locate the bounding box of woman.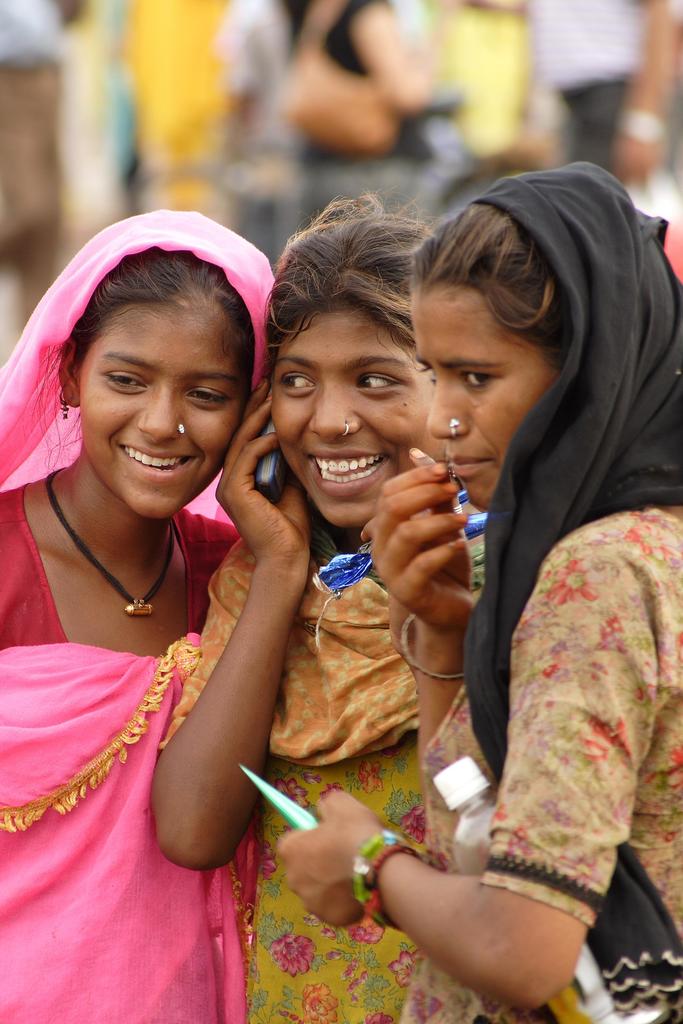
Bounding box: [148,193,497,1023].
